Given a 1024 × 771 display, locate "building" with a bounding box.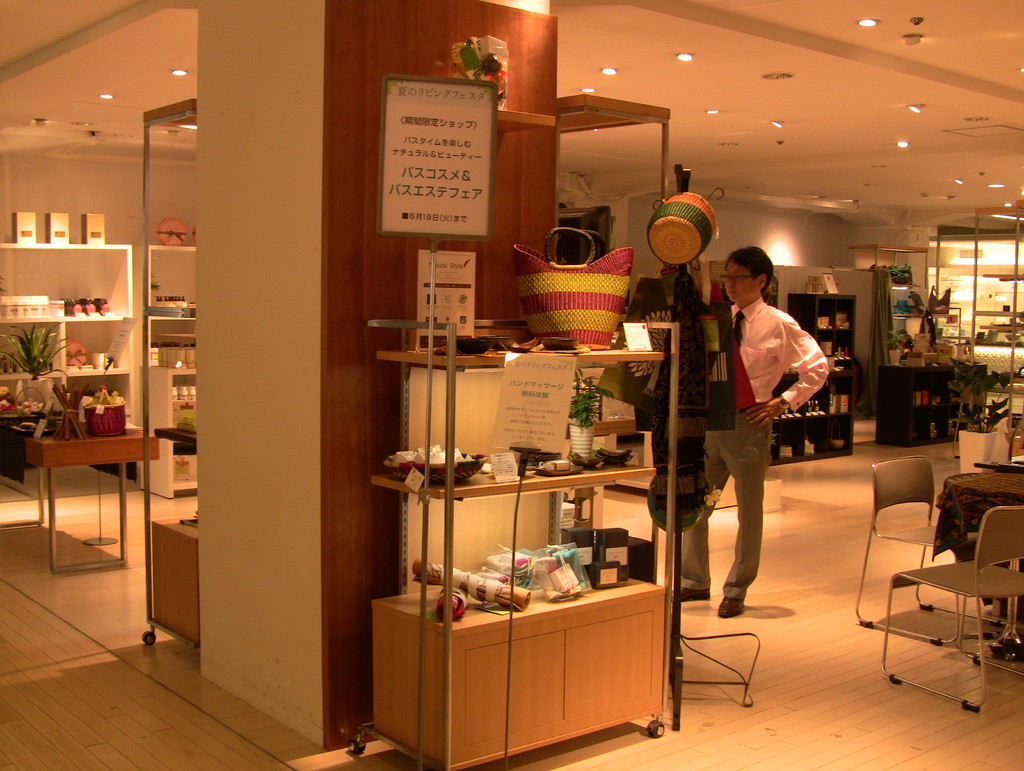
Located: (0, 1, 1023, 770).
